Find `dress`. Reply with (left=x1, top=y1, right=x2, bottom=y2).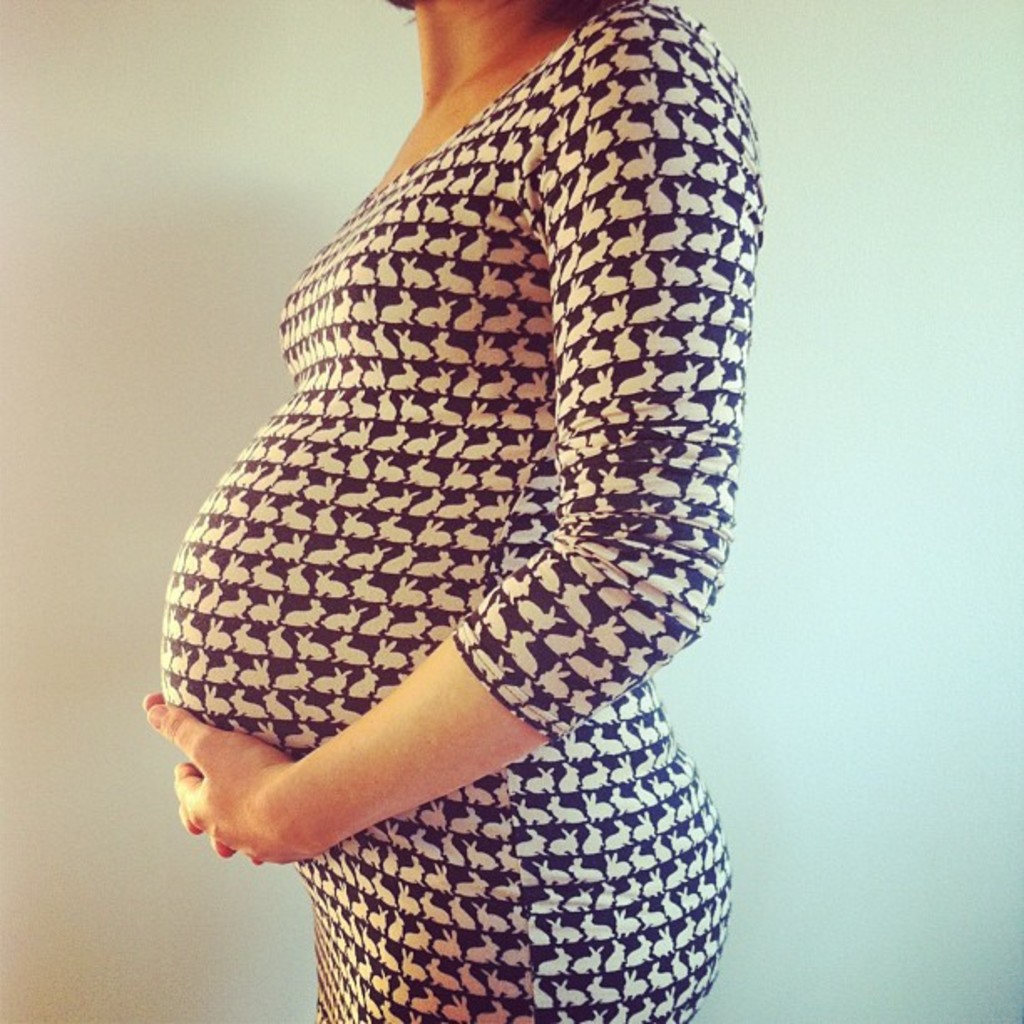
(left=161, top=0, right=768, bottom=1022).
